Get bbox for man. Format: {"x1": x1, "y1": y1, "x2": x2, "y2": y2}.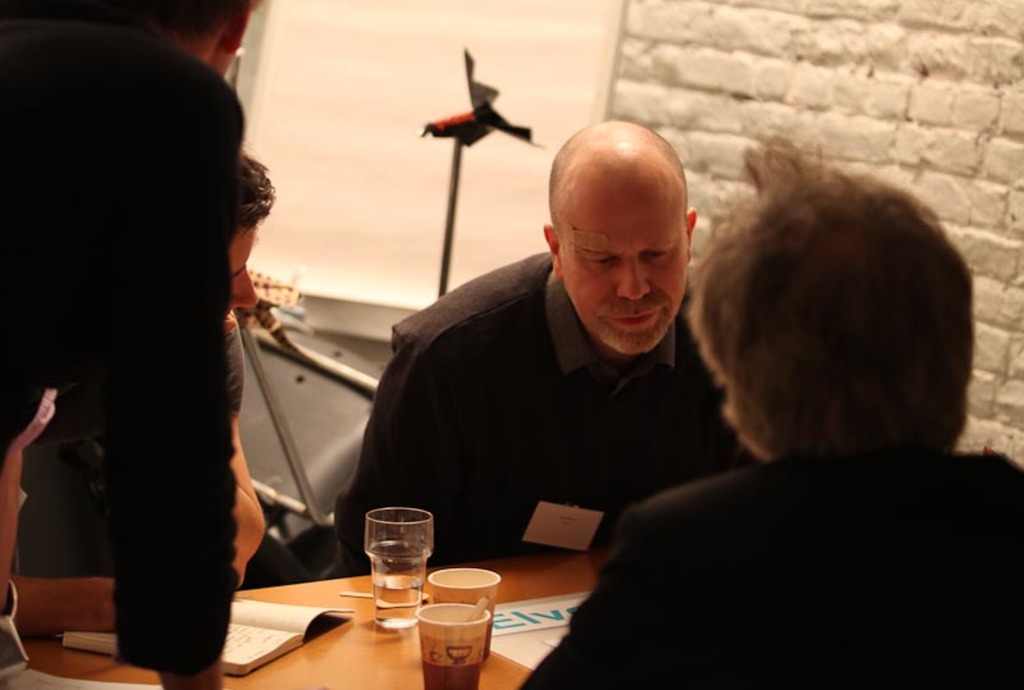
{"x1": 0, "y1": 0, "x2": 266, "y2": 689}.
